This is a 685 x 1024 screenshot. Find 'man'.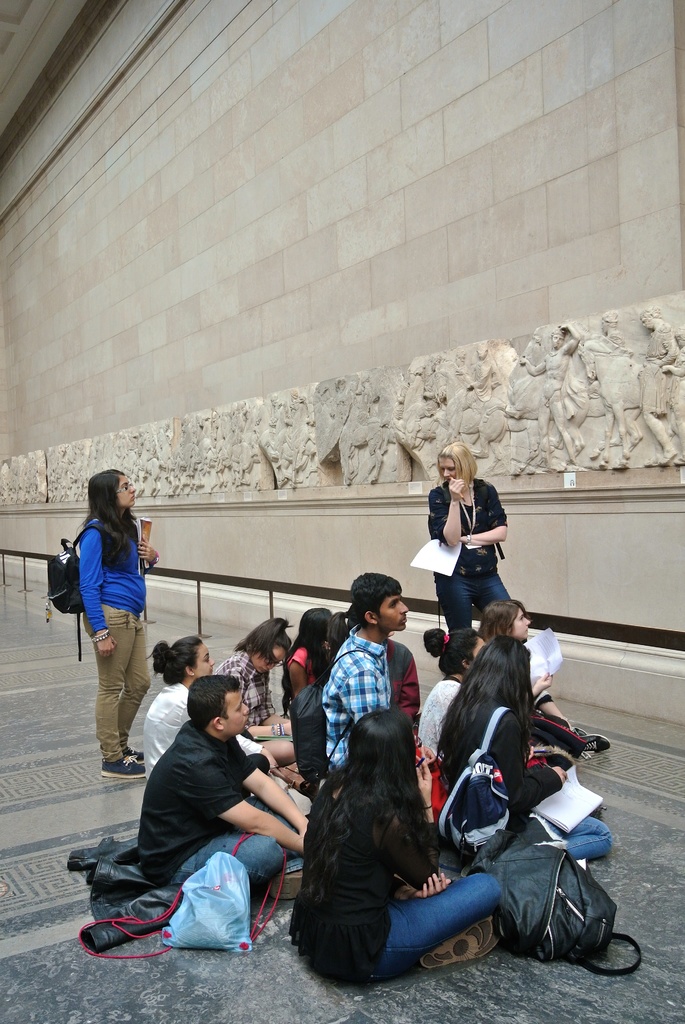
Bounding box: (x1=310, y1=578, x2=399, y2=773).
